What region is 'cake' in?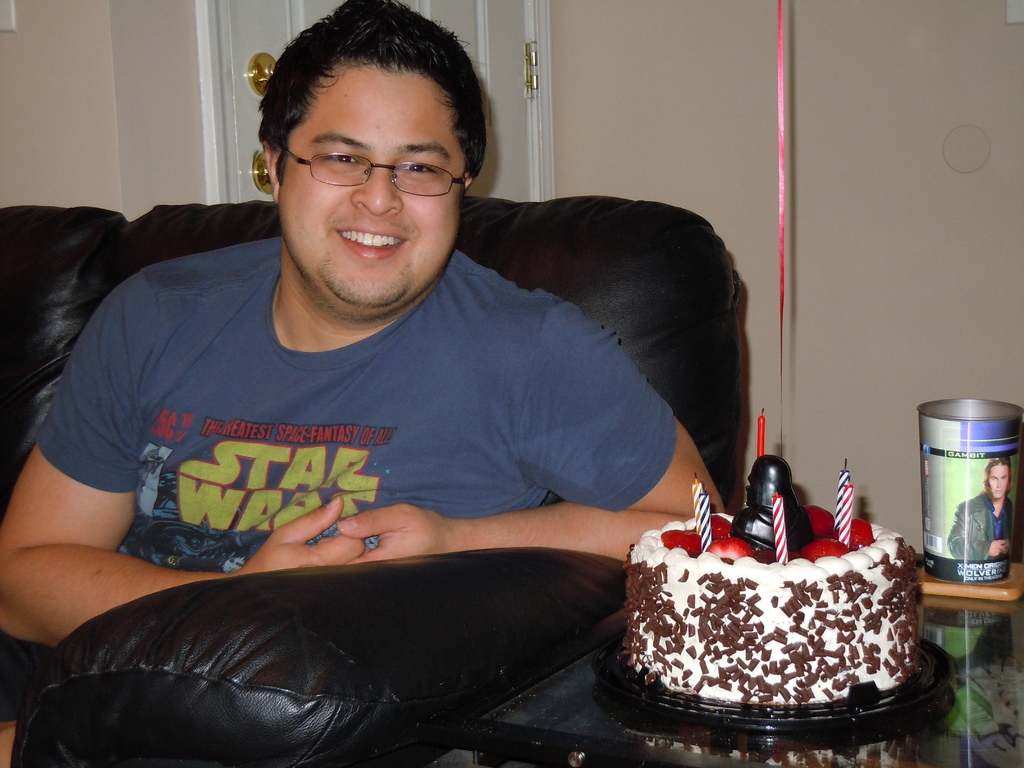
Rect(623, 512, 915, 702).
